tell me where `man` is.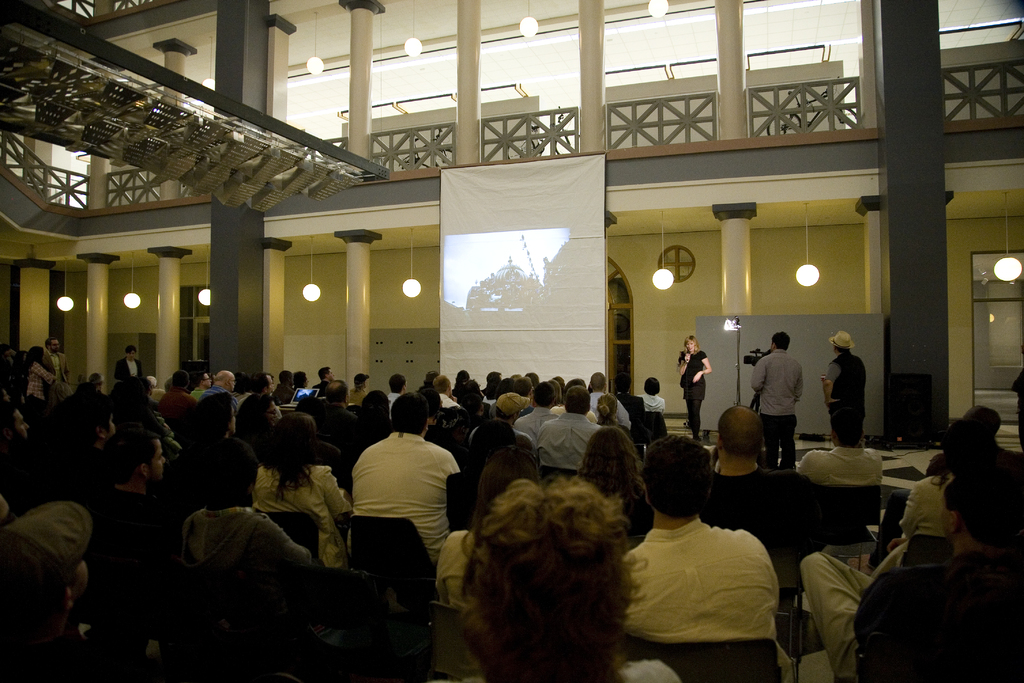
`man` is at x1=45 y1=337 x2=73 y2=406.
